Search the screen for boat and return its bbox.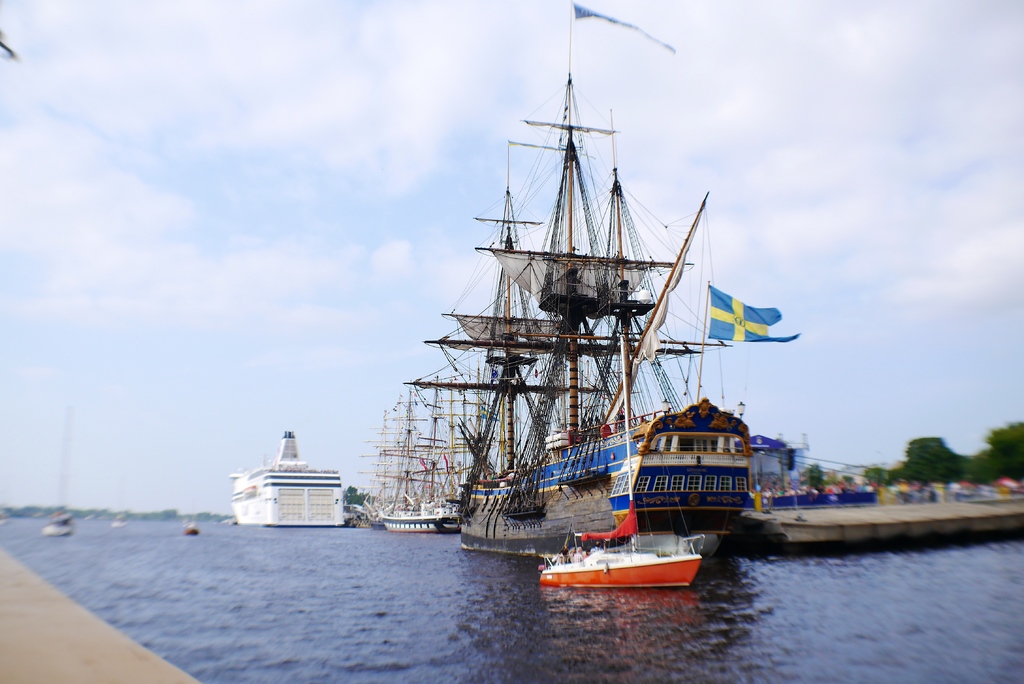
Found: box=[354, 368, 485, 529].
